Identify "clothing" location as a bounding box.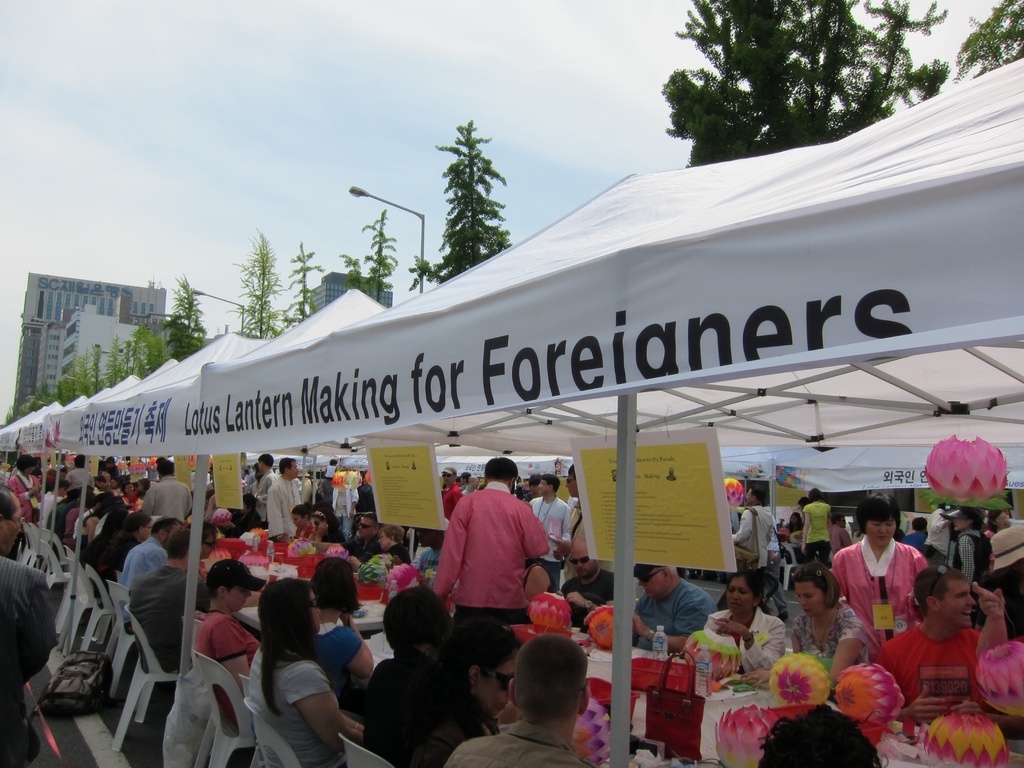
box=[262, 474, 315, 548].
